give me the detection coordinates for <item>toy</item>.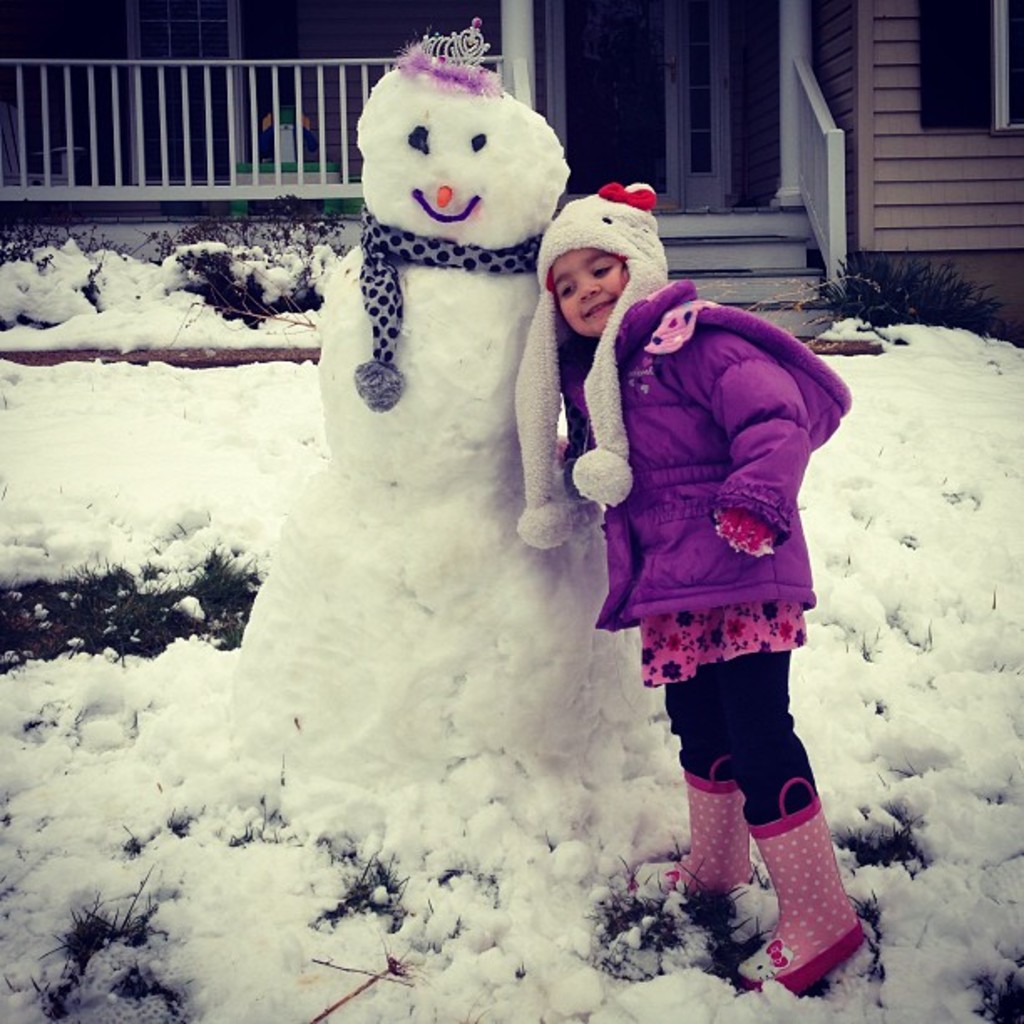
l=614, t=847, r=681, b=905.
